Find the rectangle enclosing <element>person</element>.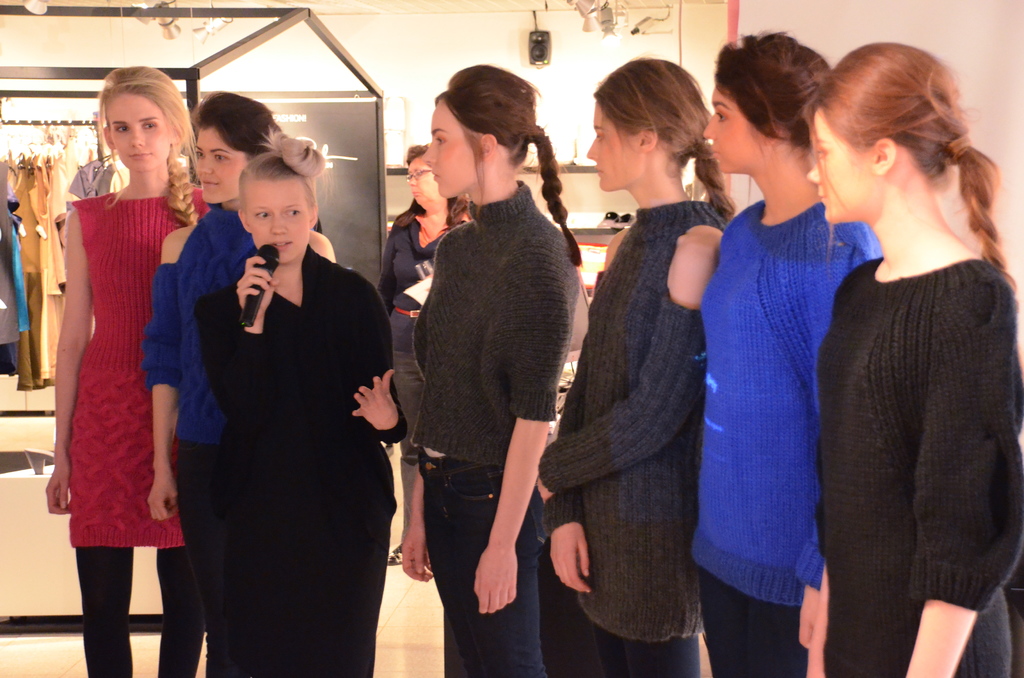
bbox(54, 57, 198, 677).
